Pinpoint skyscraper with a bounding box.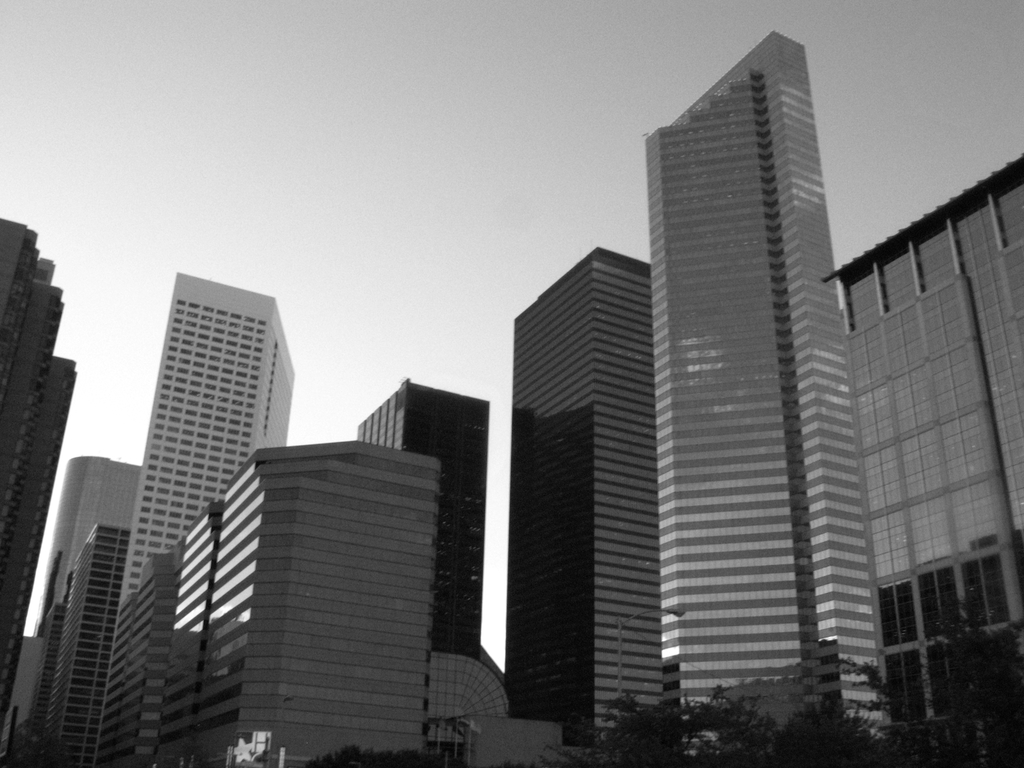
509:247:652:767.
